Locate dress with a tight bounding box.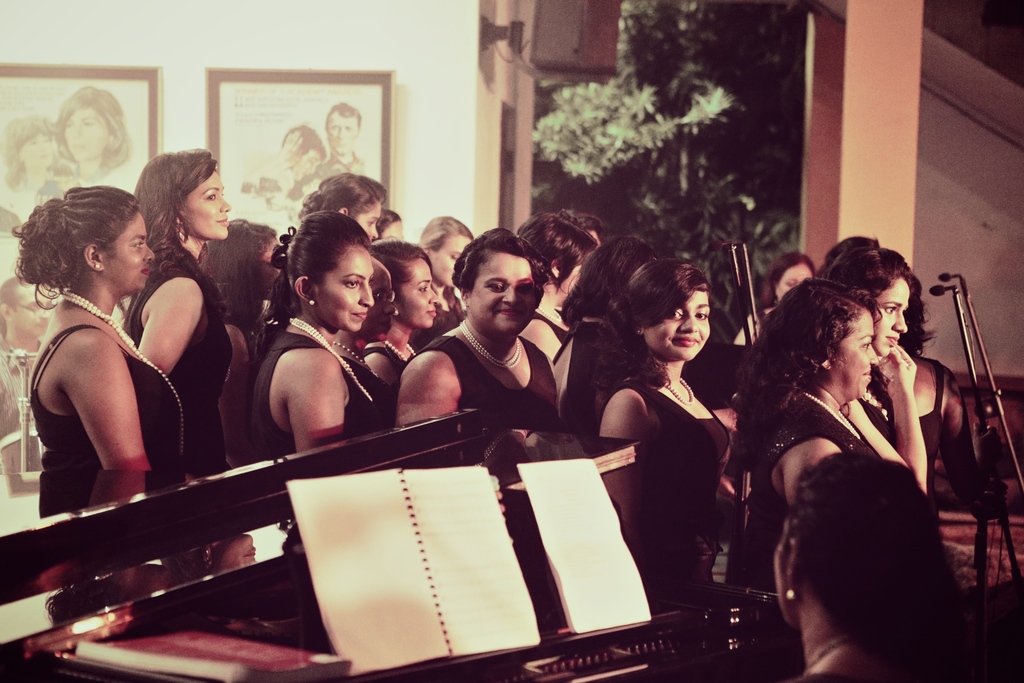
[left=122, top=261, right=239, bottom=479].
